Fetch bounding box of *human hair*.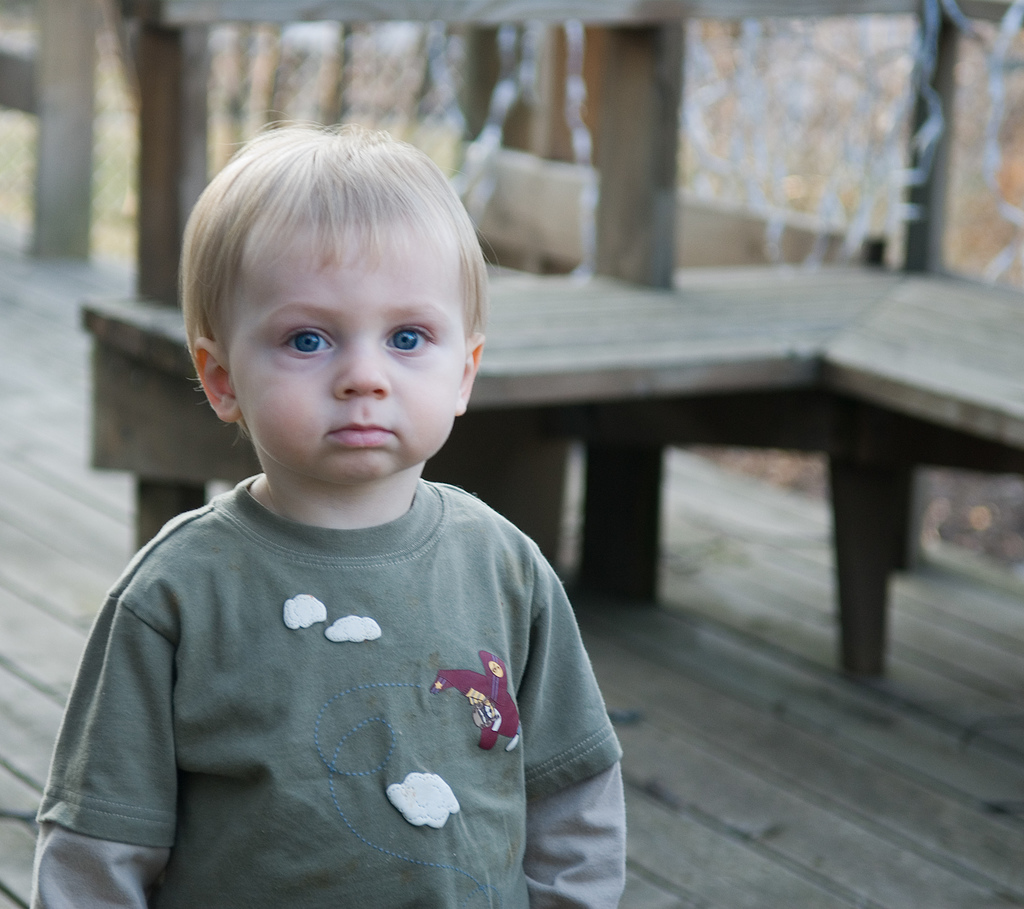
Bbox: locate(147, 138, 498, 505).
